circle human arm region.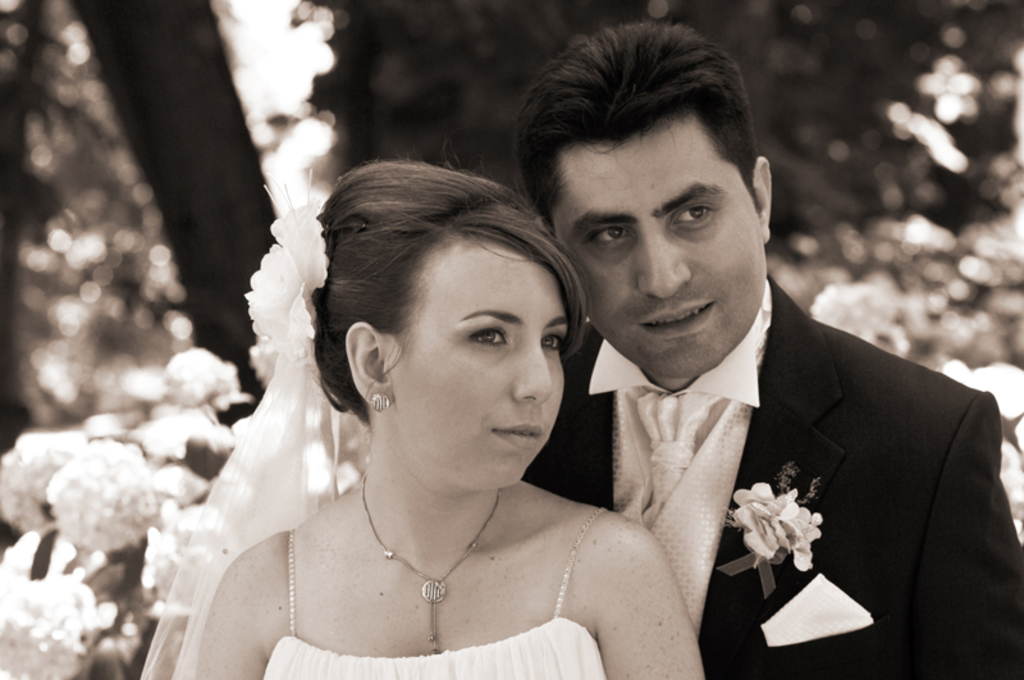
Region: rect(585, 512, 710, 679).
